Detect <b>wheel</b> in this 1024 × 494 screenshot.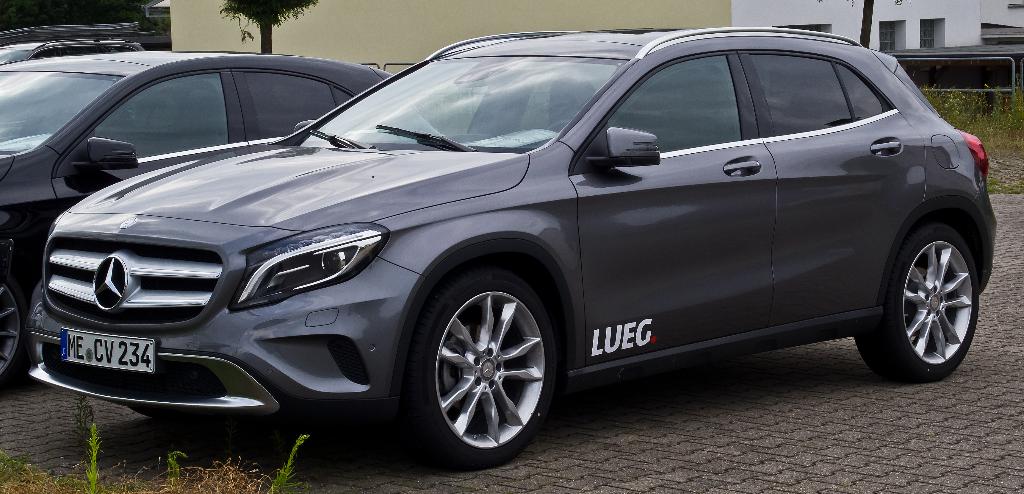
Detection: x1=412, y1=274, x2=552, y2=470.
